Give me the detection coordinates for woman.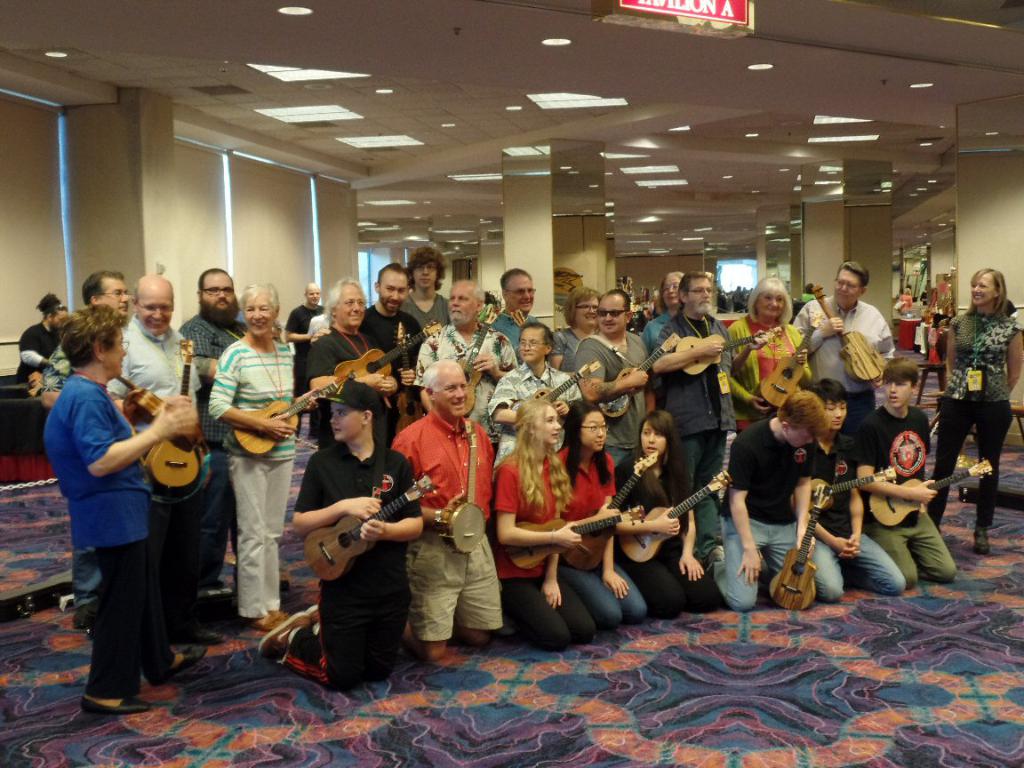
616, 411, 722, 620.
